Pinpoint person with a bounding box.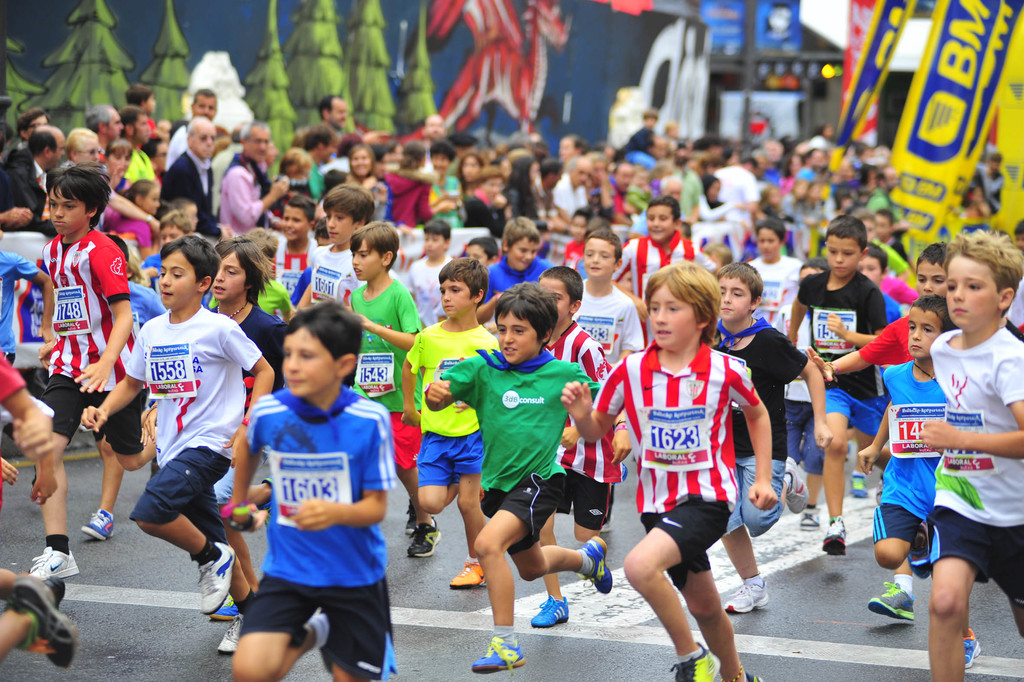
<region>445, 152, 482, 194</region>.
